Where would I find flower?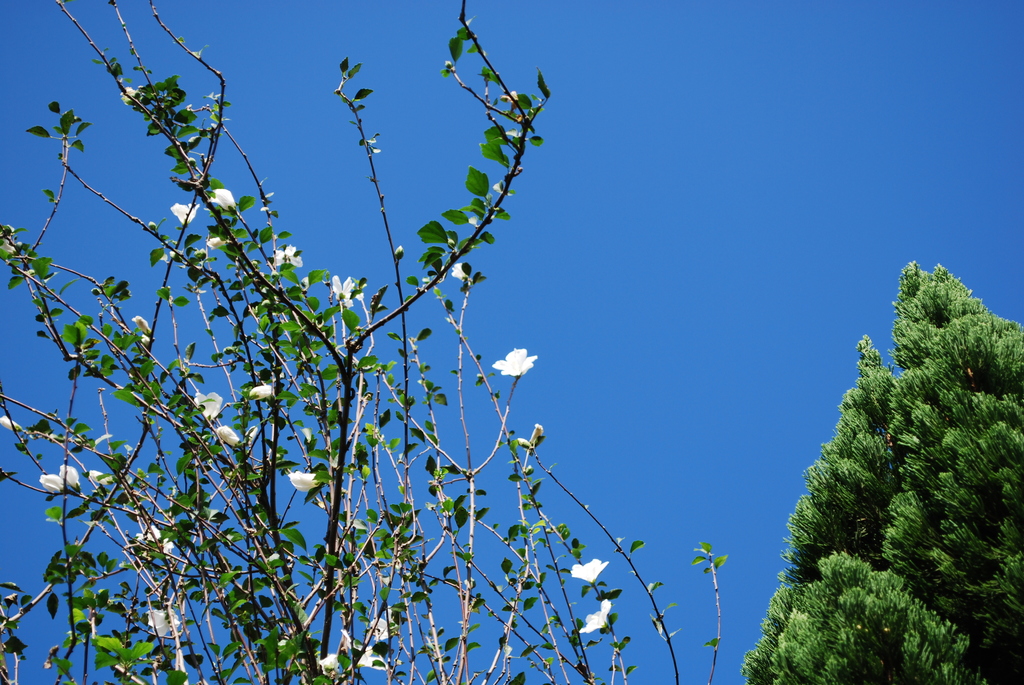
At 0:422:29:438.
